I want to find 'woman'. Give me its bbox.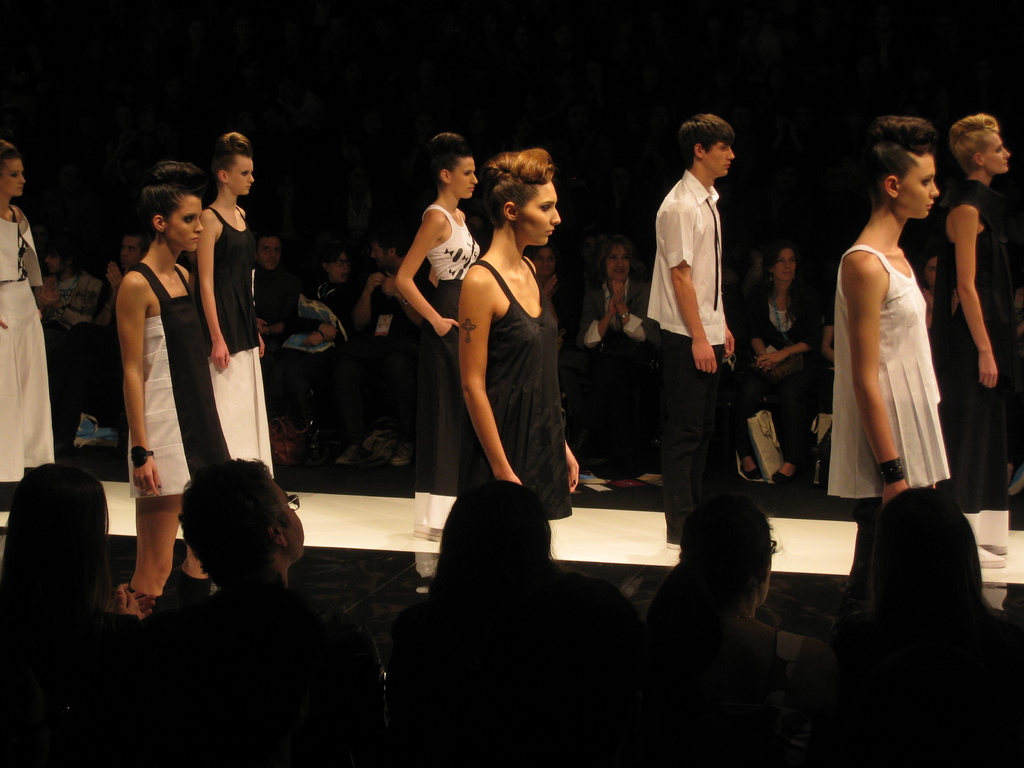
(117, 157, 235, 604).
